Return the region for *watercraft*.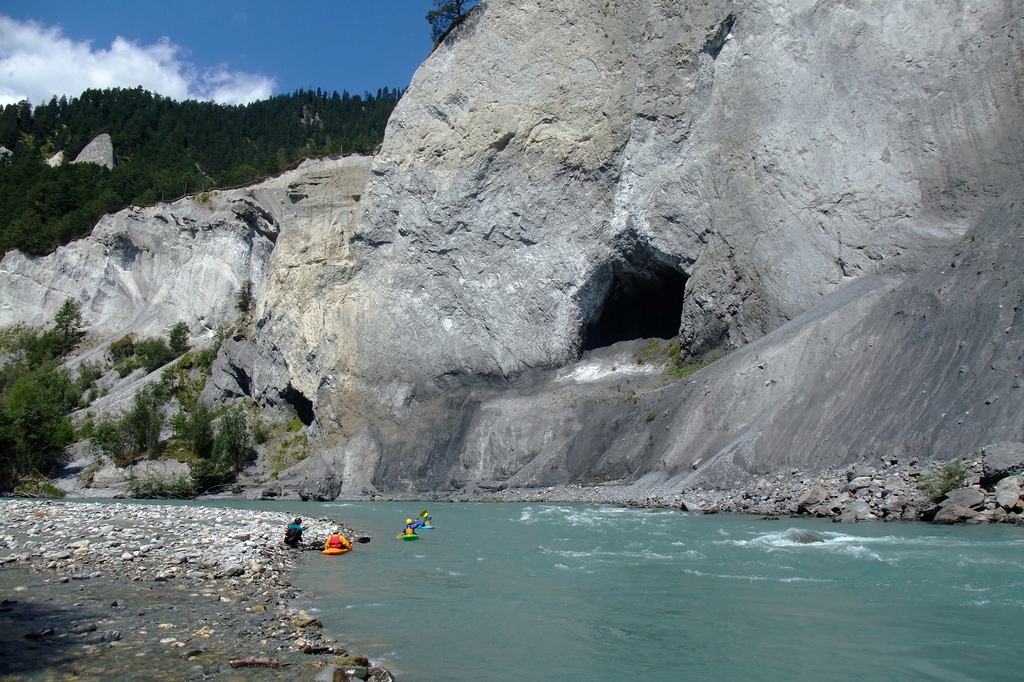
<bbox>402, 534, 420, 542</bbox>.
